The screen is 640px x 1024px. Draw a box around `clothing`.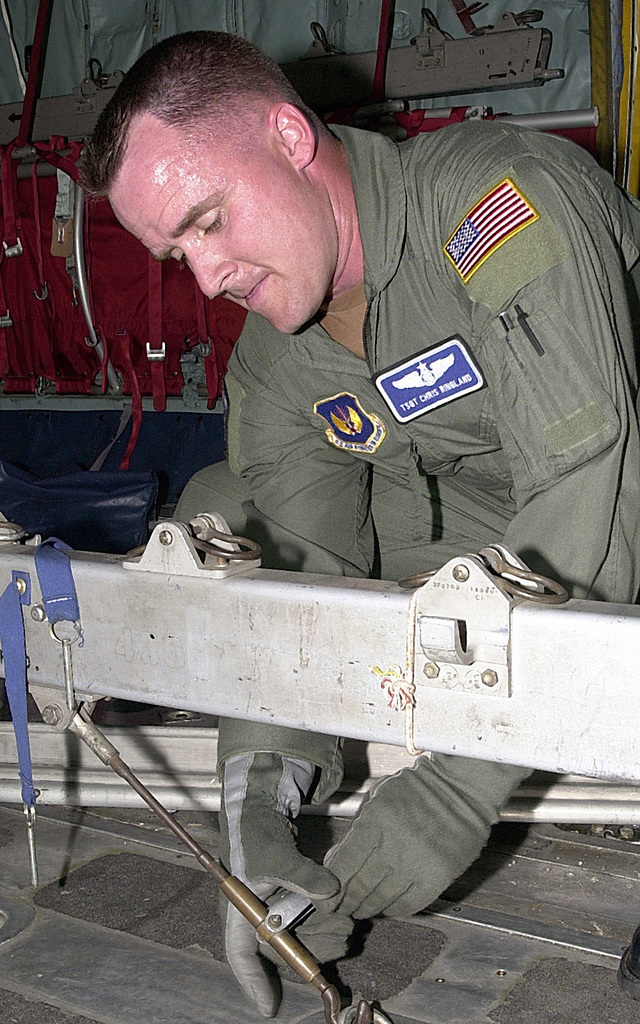
(x1=174, y1=123, x2=639, y2=814).
